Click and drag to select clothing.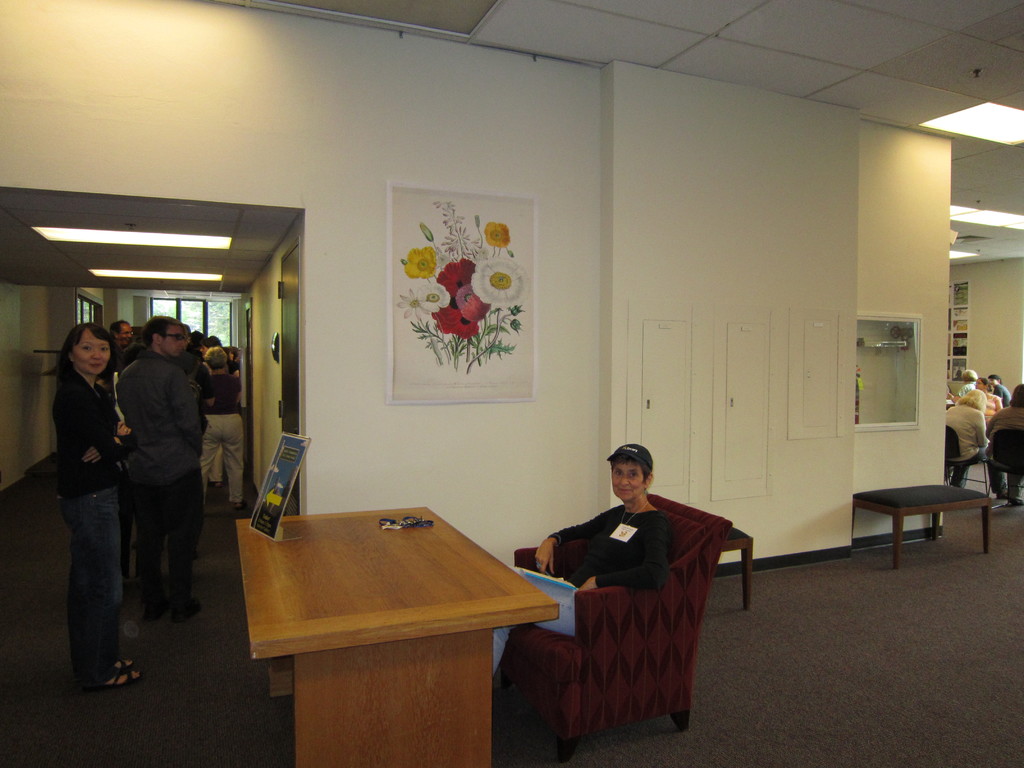
Selection: crop(493, 504, 674, 676).
